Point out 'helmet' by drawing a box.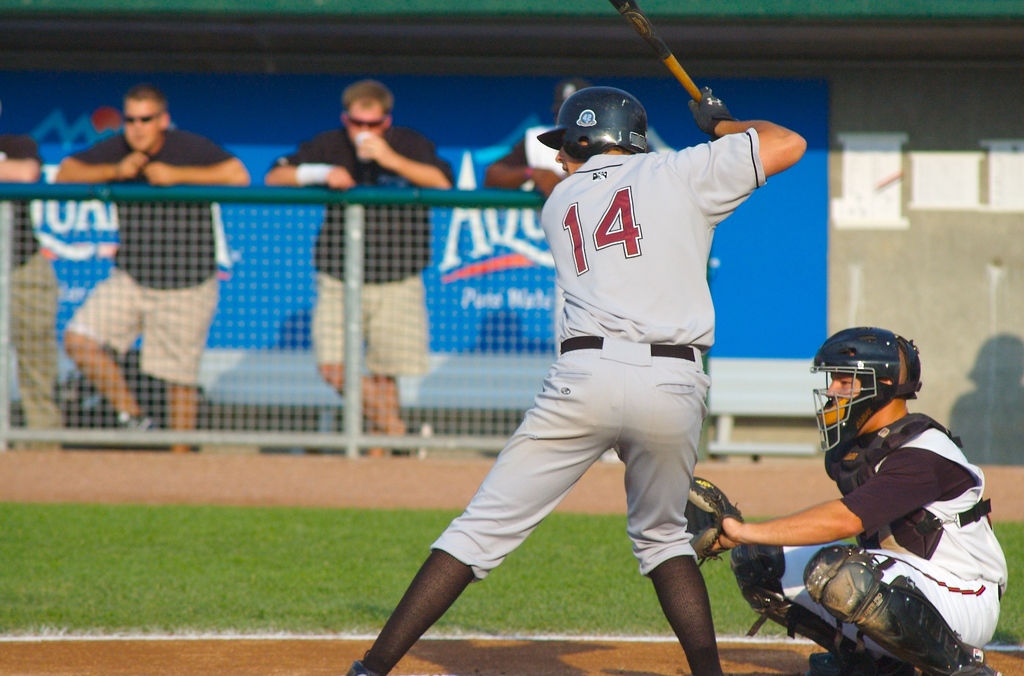
pyautogui.locateOnScreen(818, 336, 919, 463).
